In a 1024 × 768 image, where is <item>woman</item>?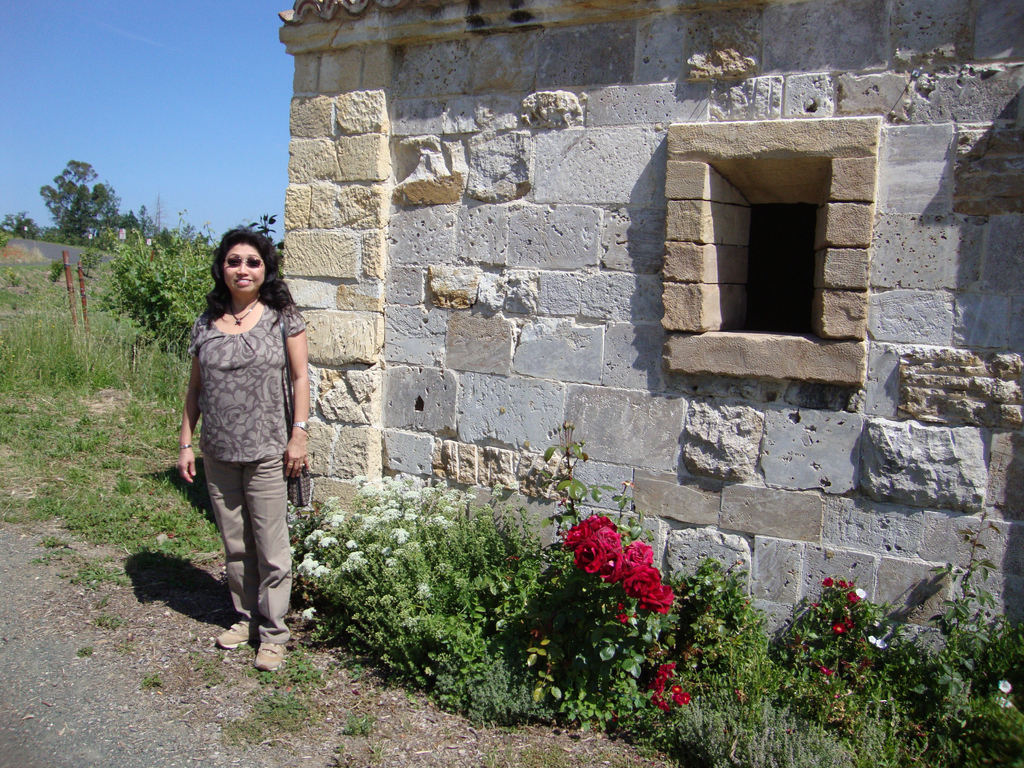
<region>174, 224, 323, 668</region>.
